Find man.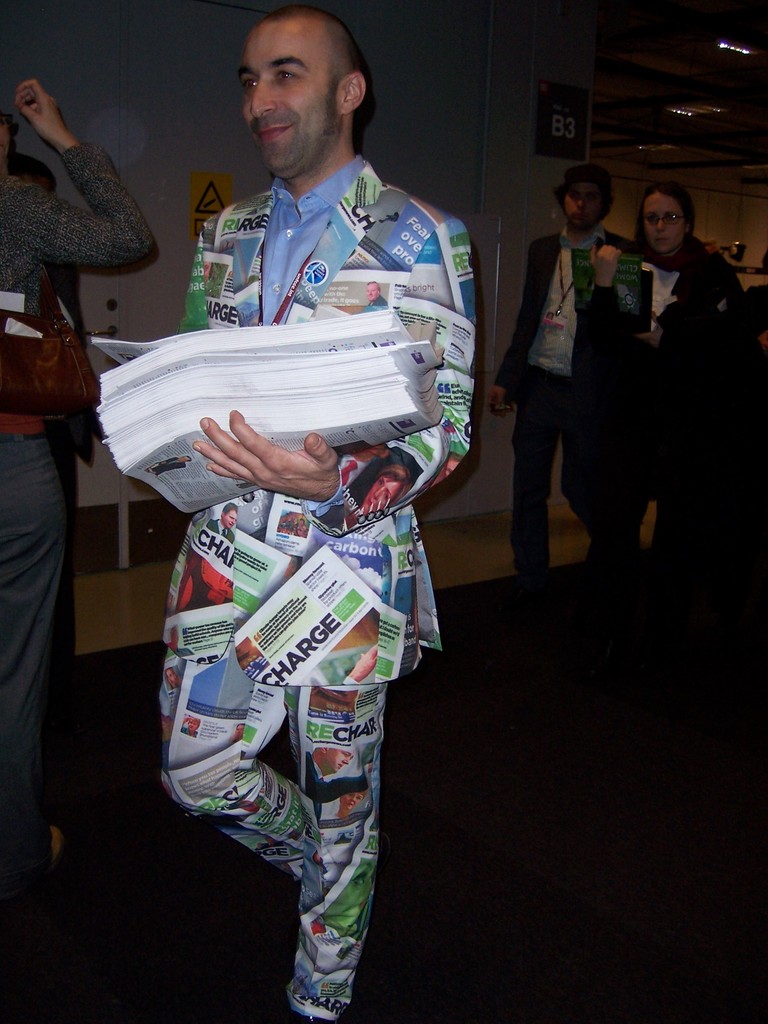
Rect(420, 450, 464, 496).
